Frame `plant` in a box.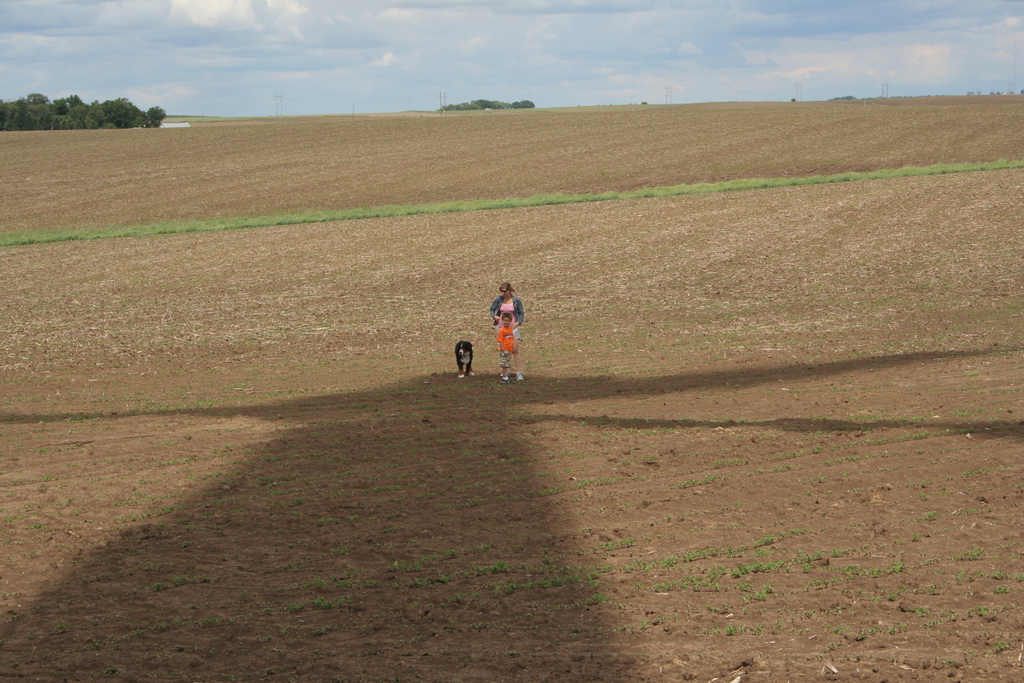
<bbox>589, 590, 607, 603</bbox>.
